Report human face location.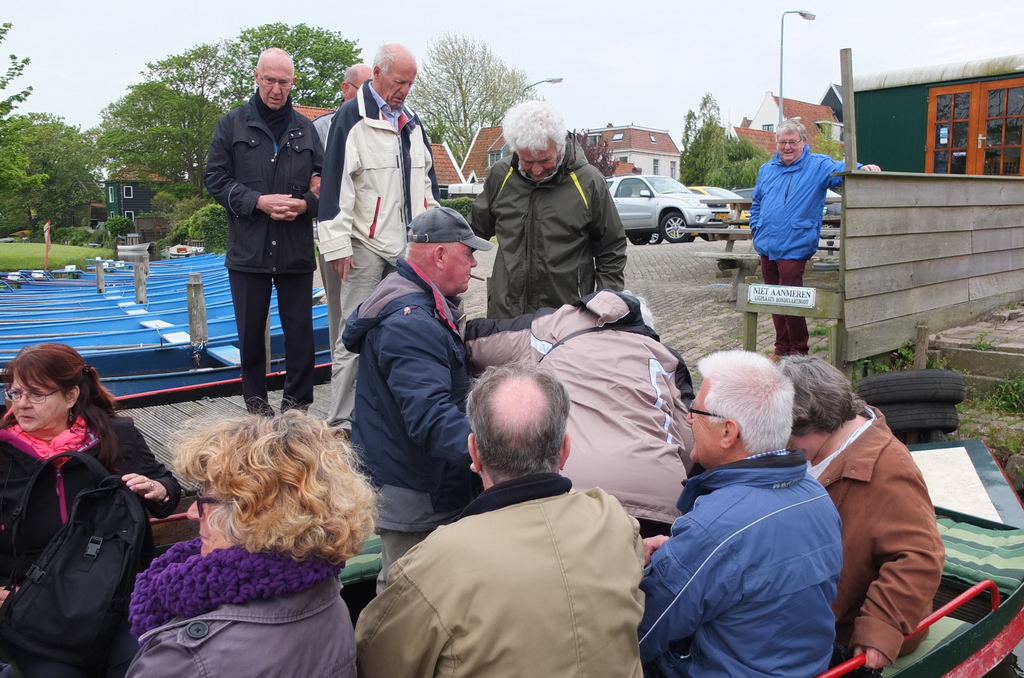
Report: left=344, top=77, right=373, bottom=104.
